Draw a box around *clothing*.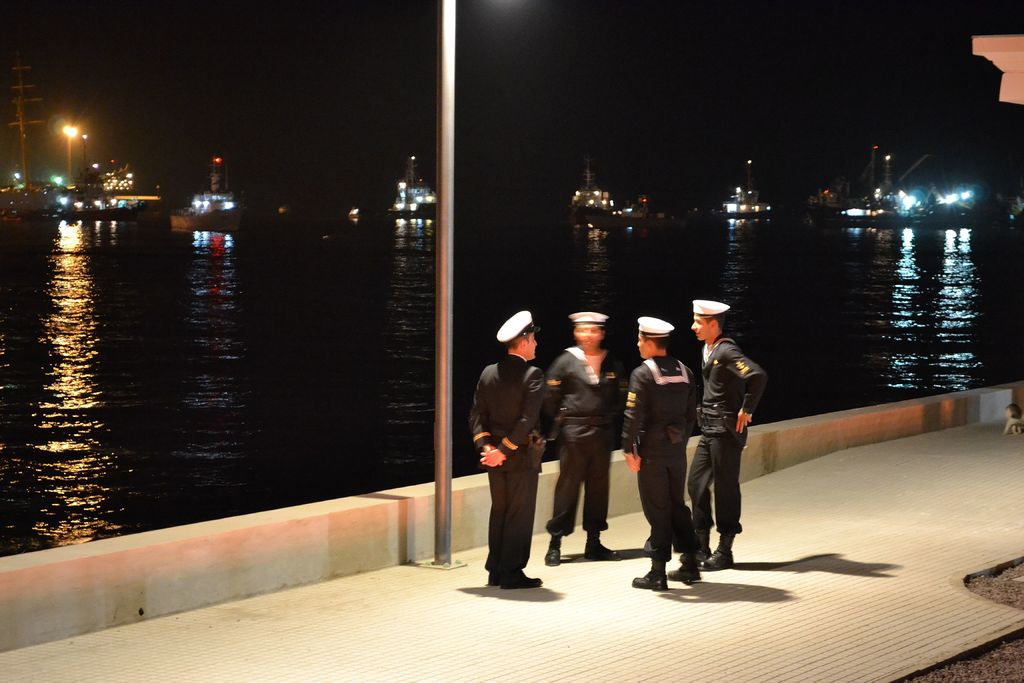
l=472, t=316, r=564, b=588.
